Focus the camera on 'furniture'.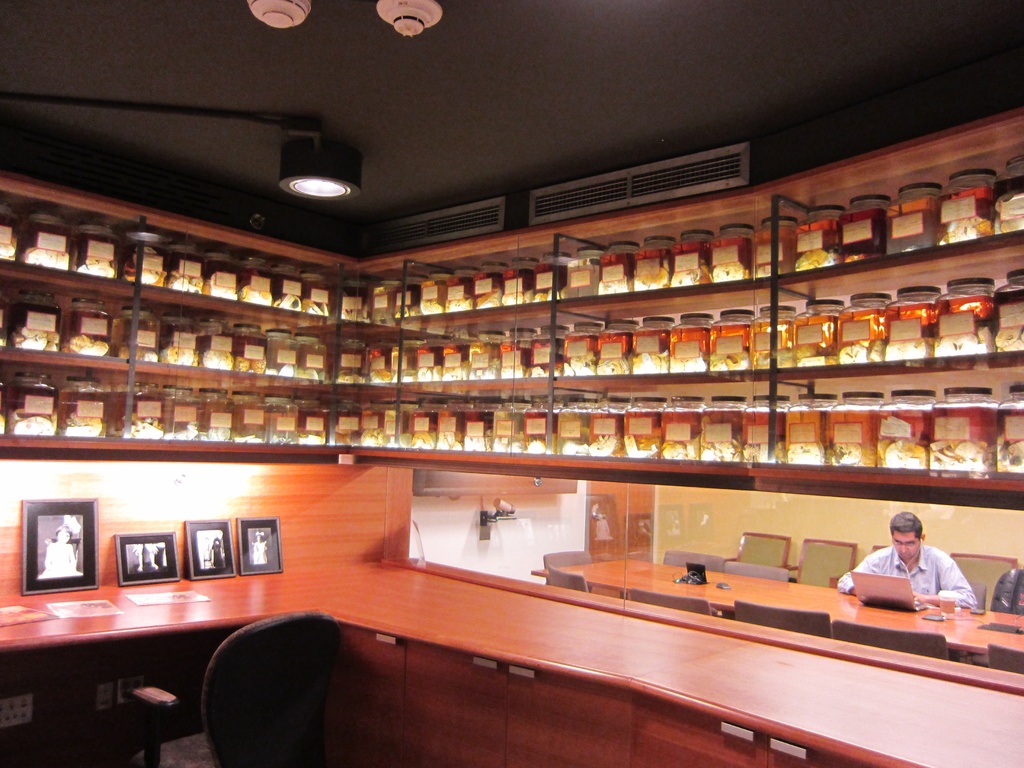
Focus region: crop(127, 613, 339, 767).
